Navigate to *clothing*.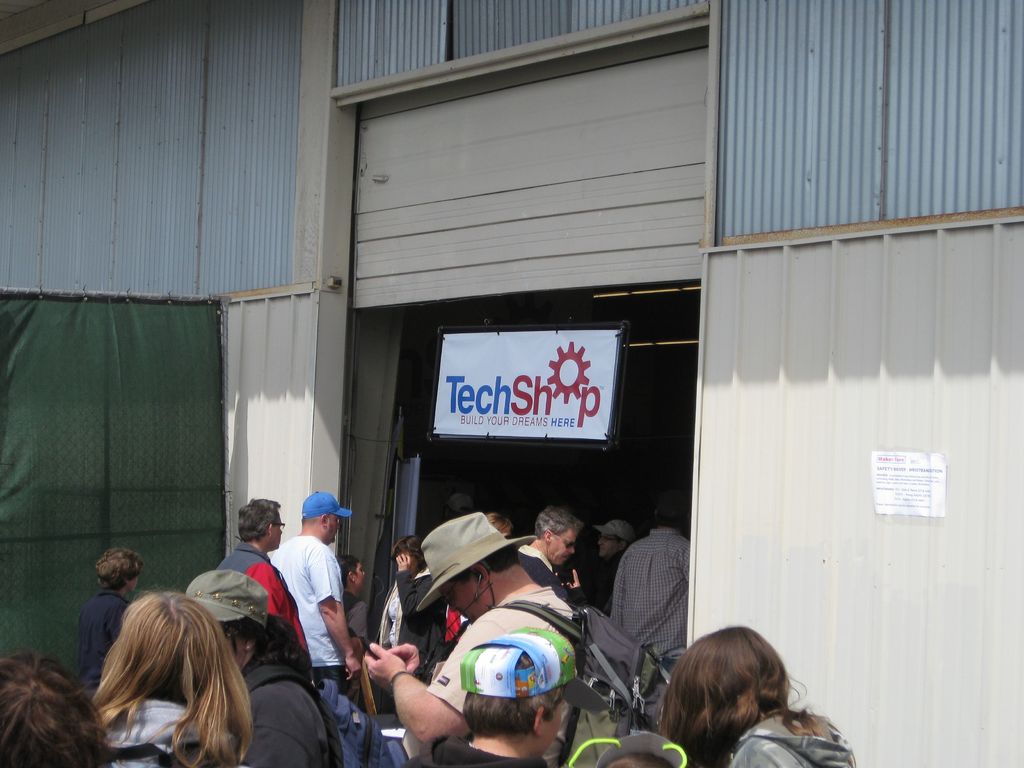
Navigation target: 90, 704, 214, 767.
